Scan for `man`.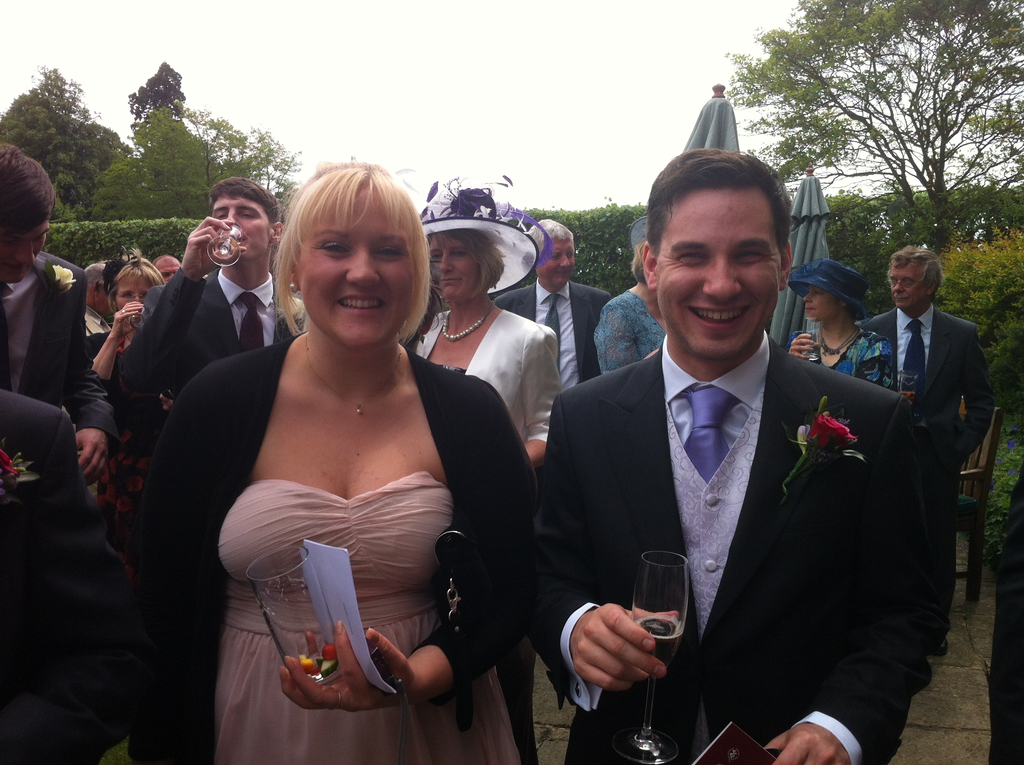
Scan result: <box>854,245,995,656</box>.
